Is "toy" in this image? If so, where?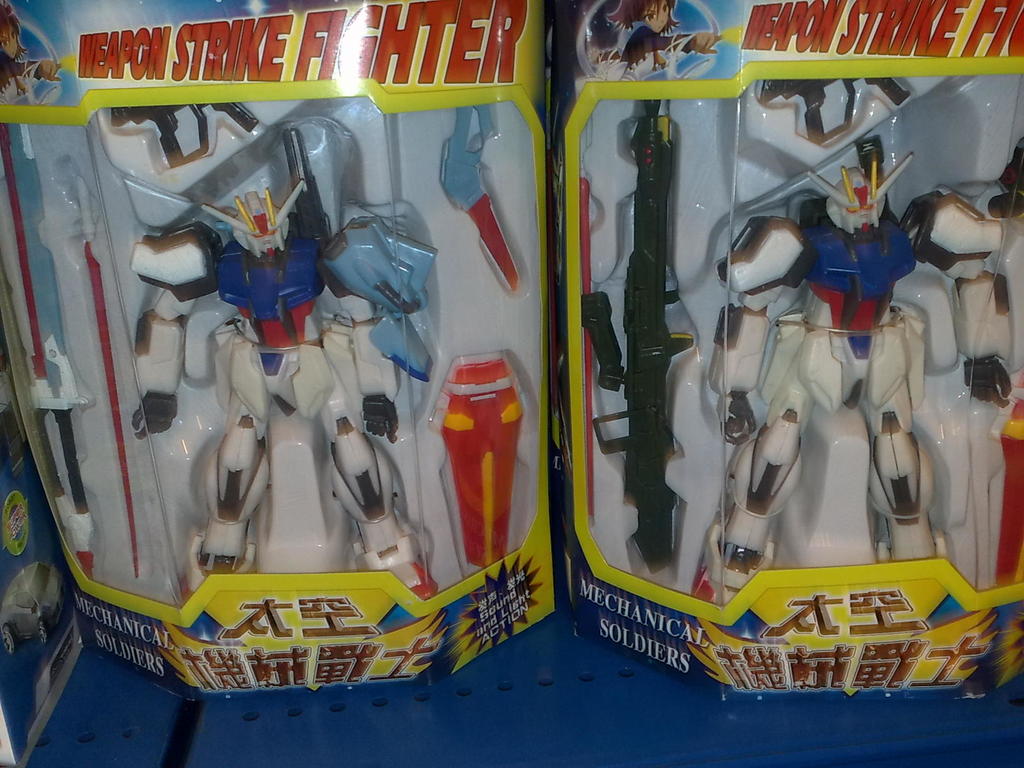
Yes, at (x1=707, y1=44, x2=1016, y2=625).
